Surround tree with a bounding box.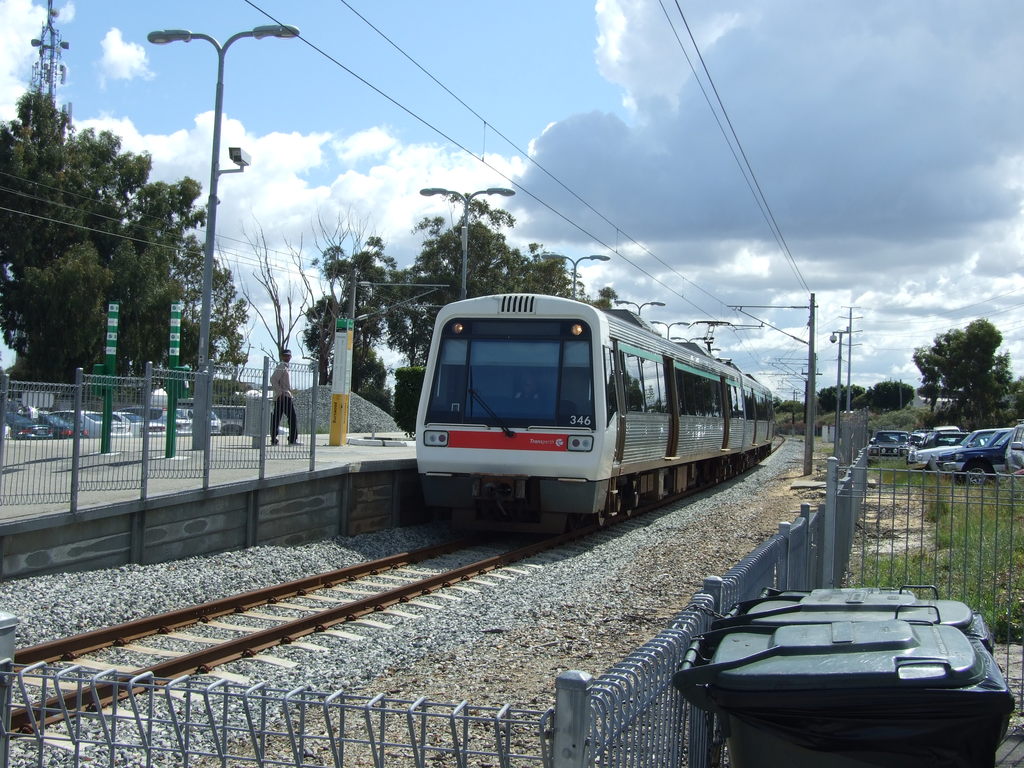
x1=200, y1=250, x2=313, y2=404.
